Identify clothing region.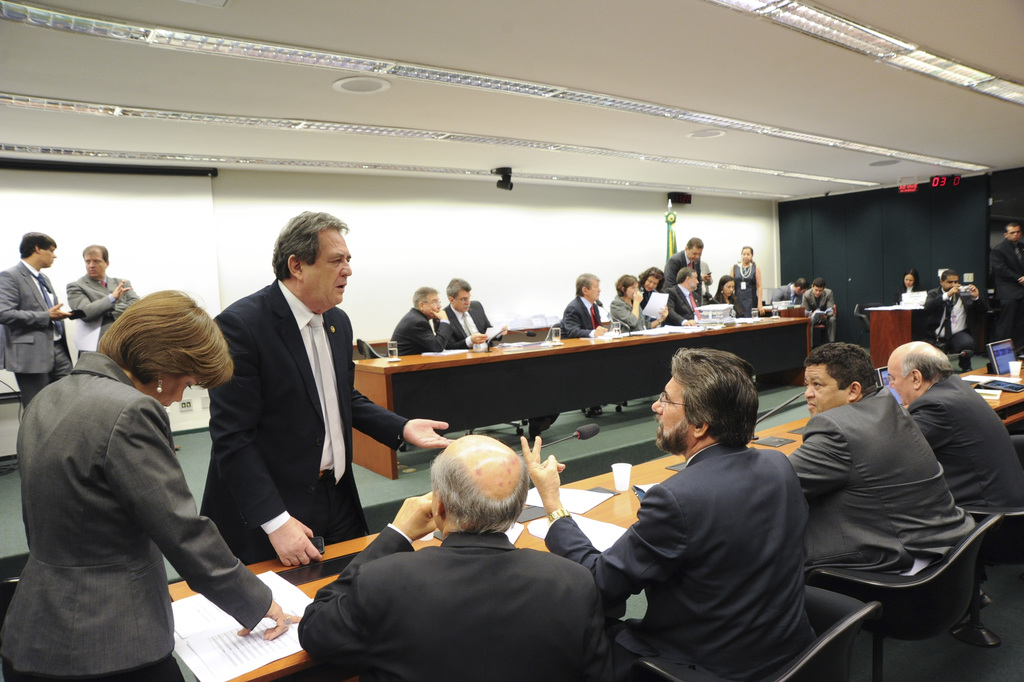
Region: [902, 366, 1023, 512].
